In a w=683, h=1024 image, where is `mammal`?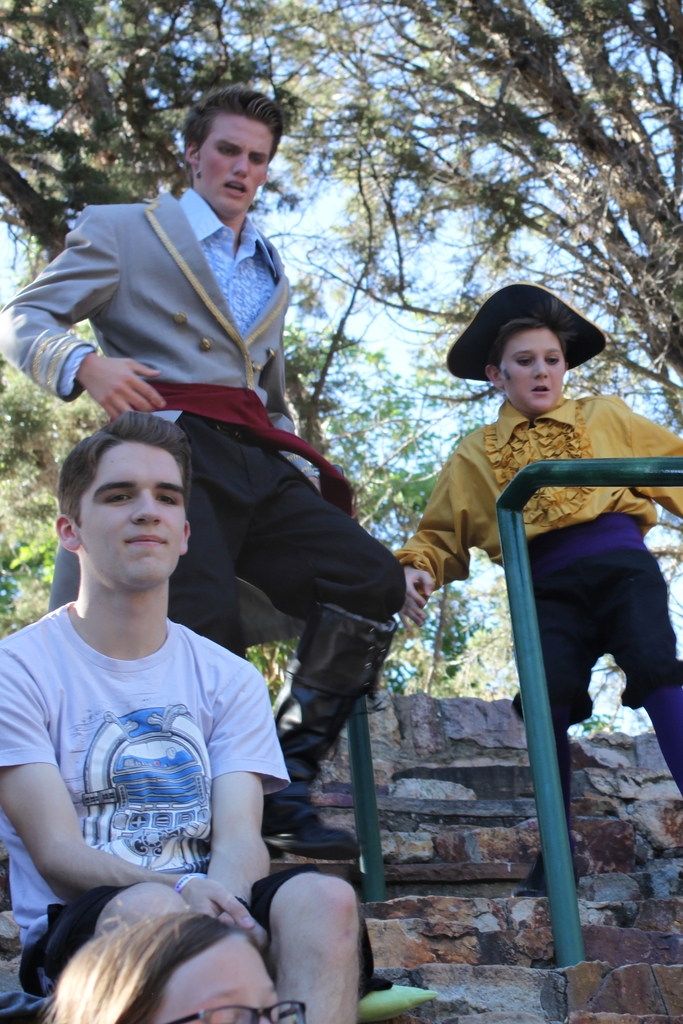
<box>50,909,302,1023</box>.
